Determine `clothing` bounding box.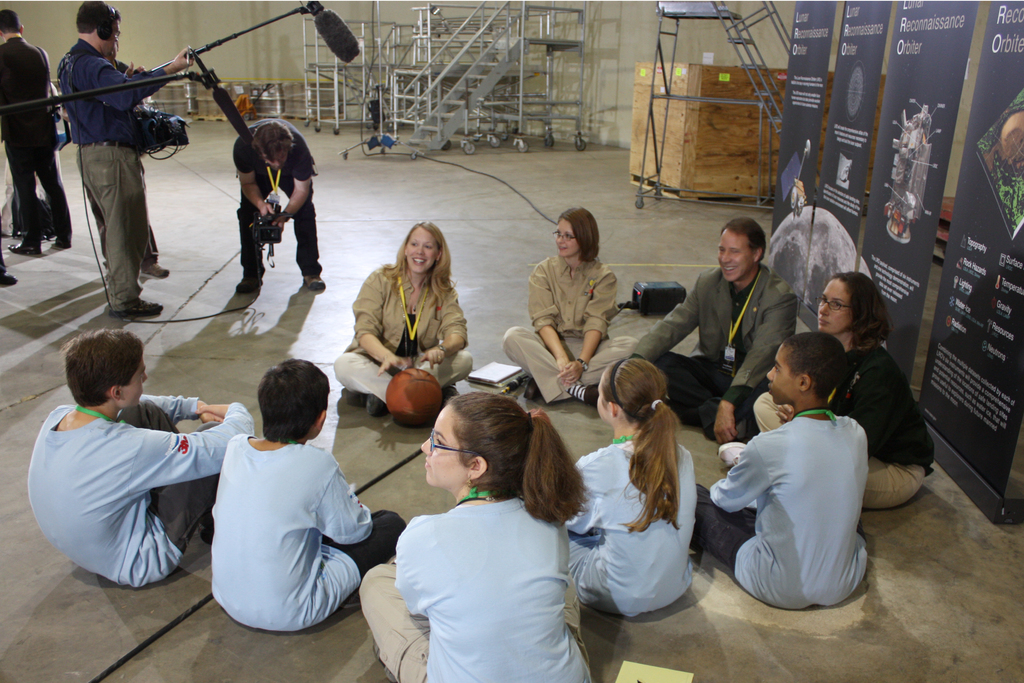
Determined: select_region(0, 29, 74, 238).
